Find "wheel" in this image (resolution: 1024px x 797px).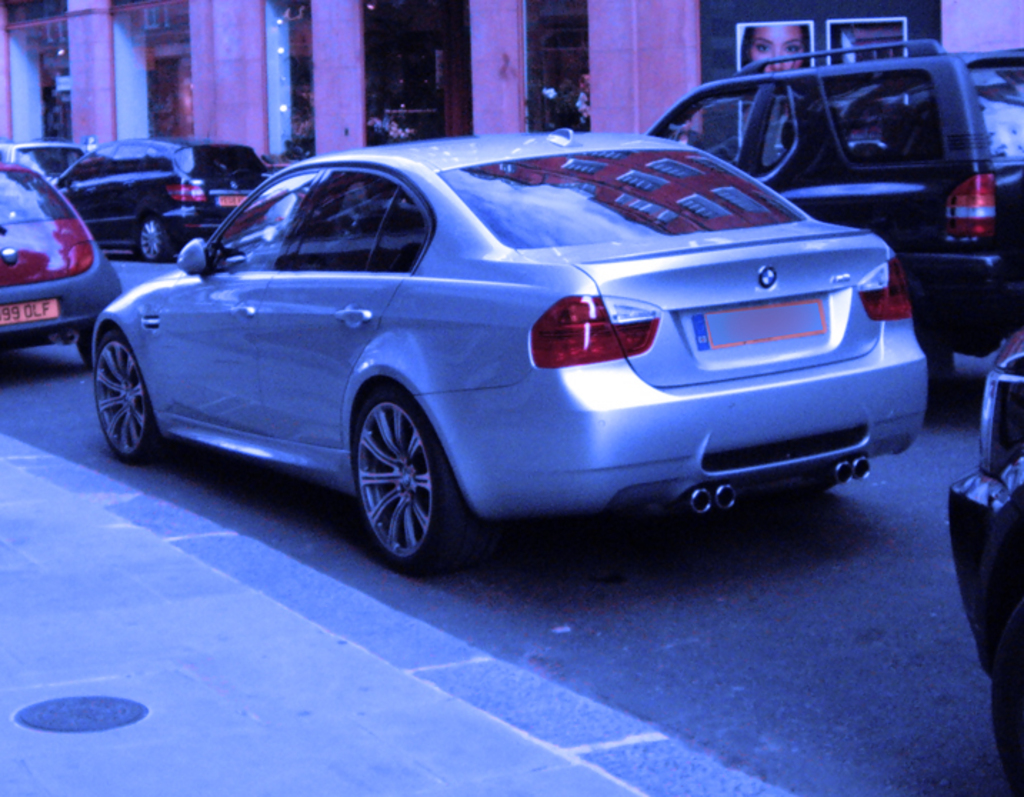
93:327:167:467.
